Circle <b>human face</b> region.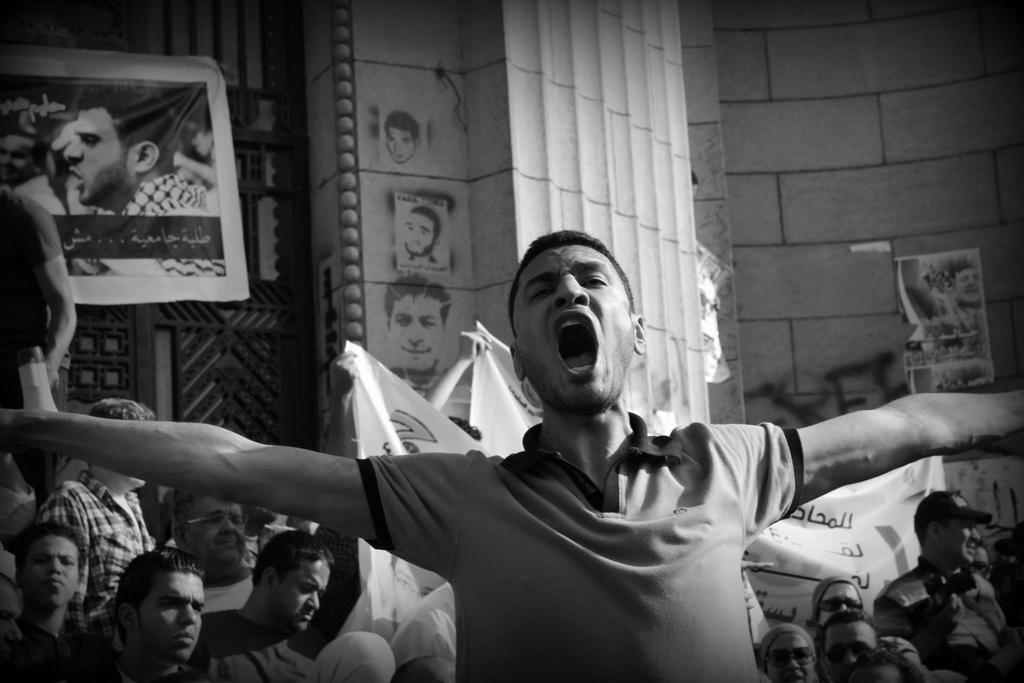
Region: <box>65,108,135,204</box>.
